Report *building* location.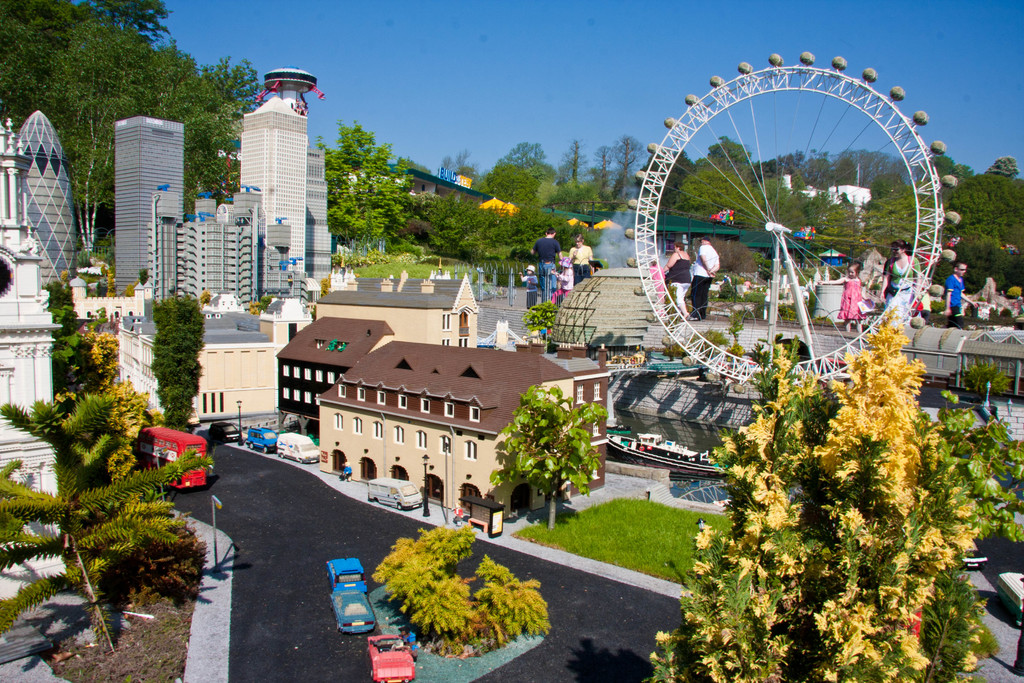
Report: <bbox>515, 341, 610, 493</bbox>.
